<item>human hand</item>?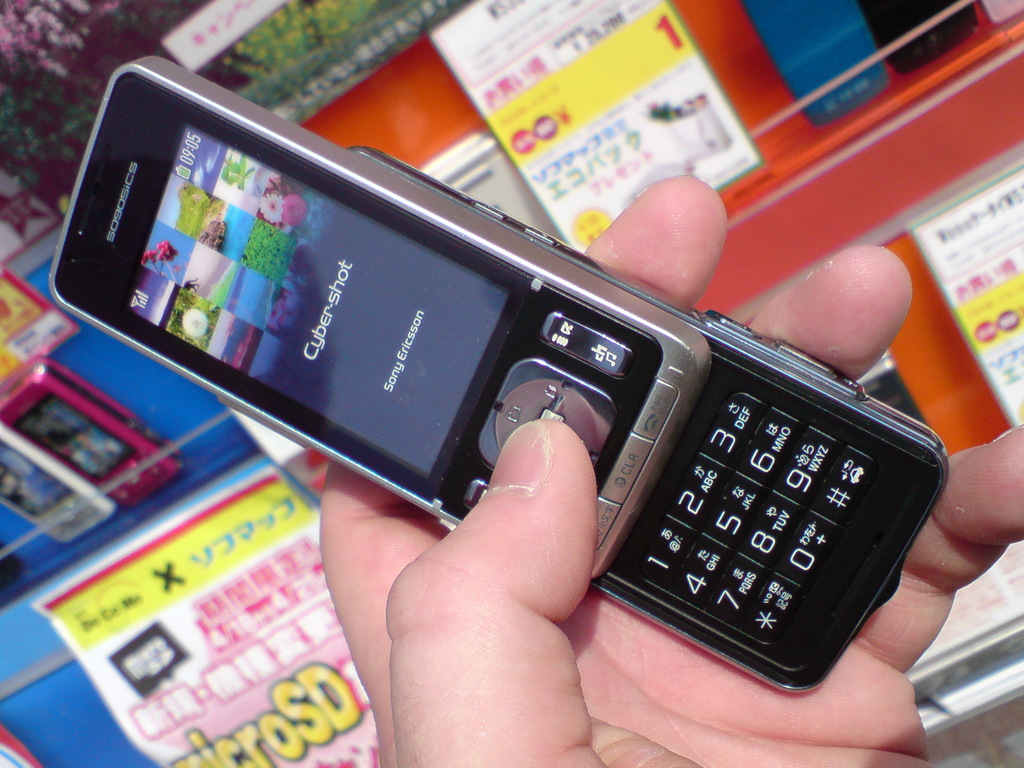
(324,186,1023,767)
